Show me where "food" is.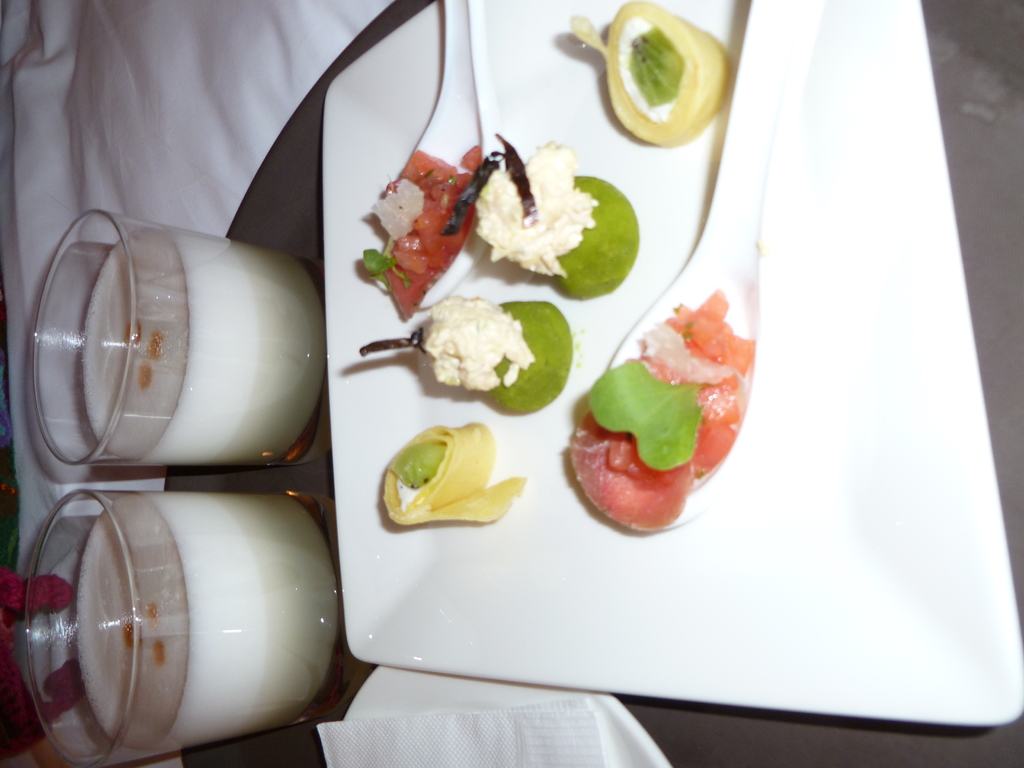
"food" is at 364, 150, 483, 323.
